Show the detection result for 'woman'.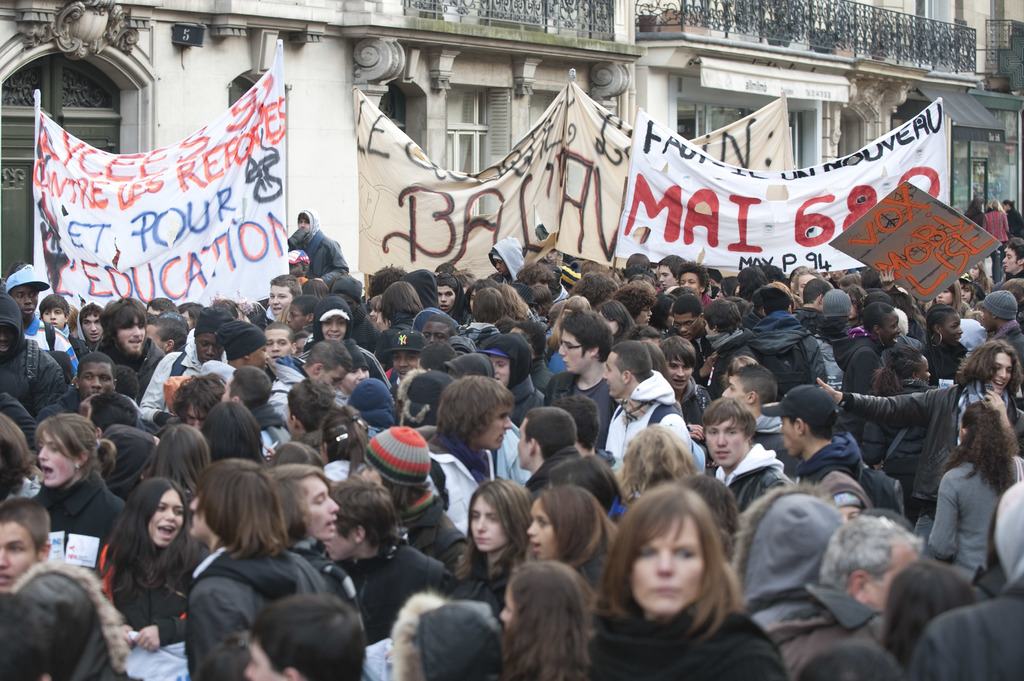
(964, 196, 989, 227).
